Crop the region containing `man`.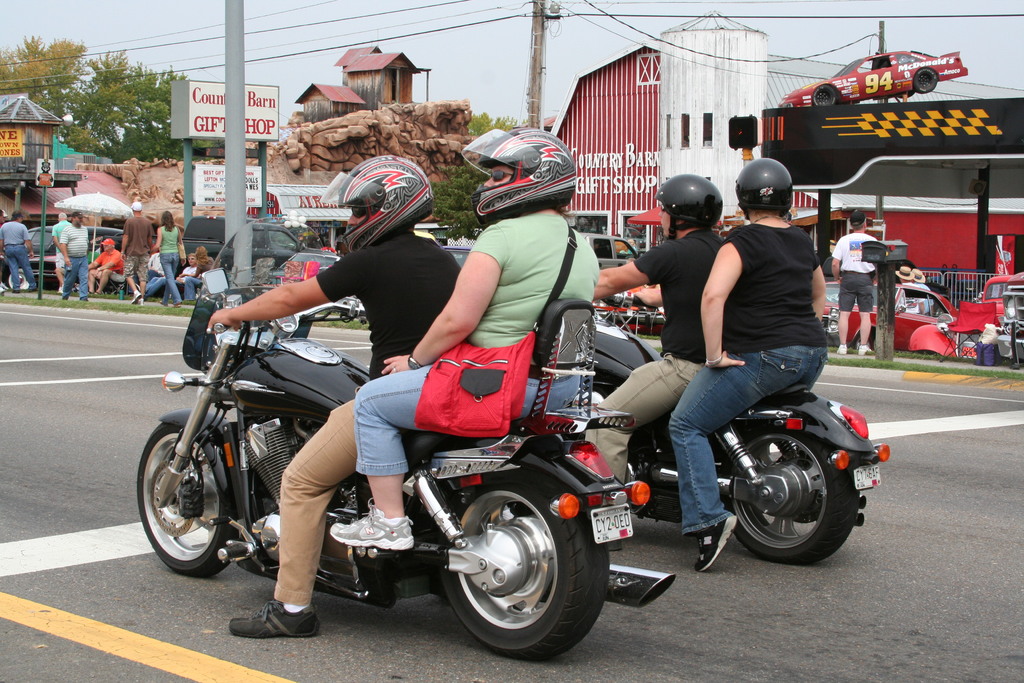
Crop region: 92, 236, 126, 298.
